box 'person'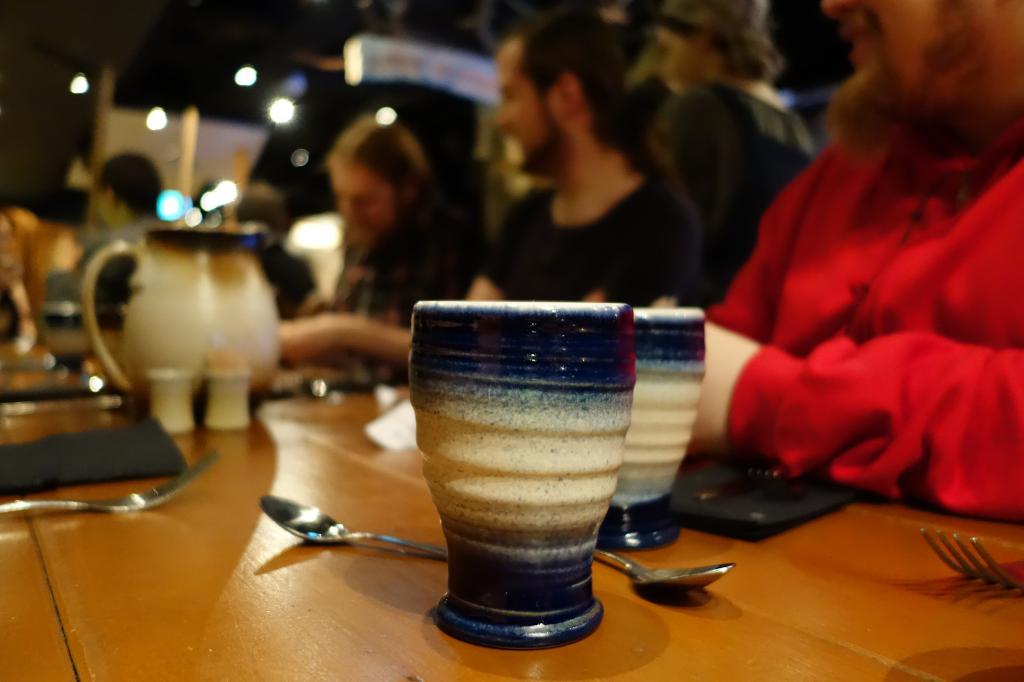
bbox(684, 0, 1023, 521)
